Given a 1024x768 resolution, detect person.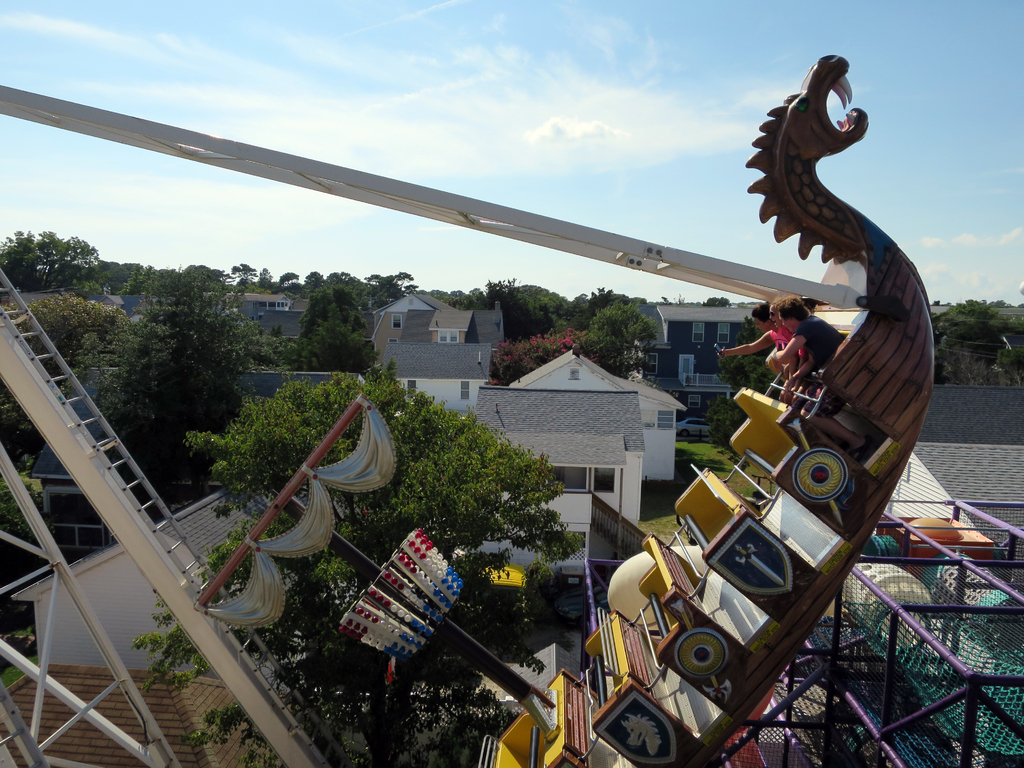
bbox=(772, 293, 865, 452).
